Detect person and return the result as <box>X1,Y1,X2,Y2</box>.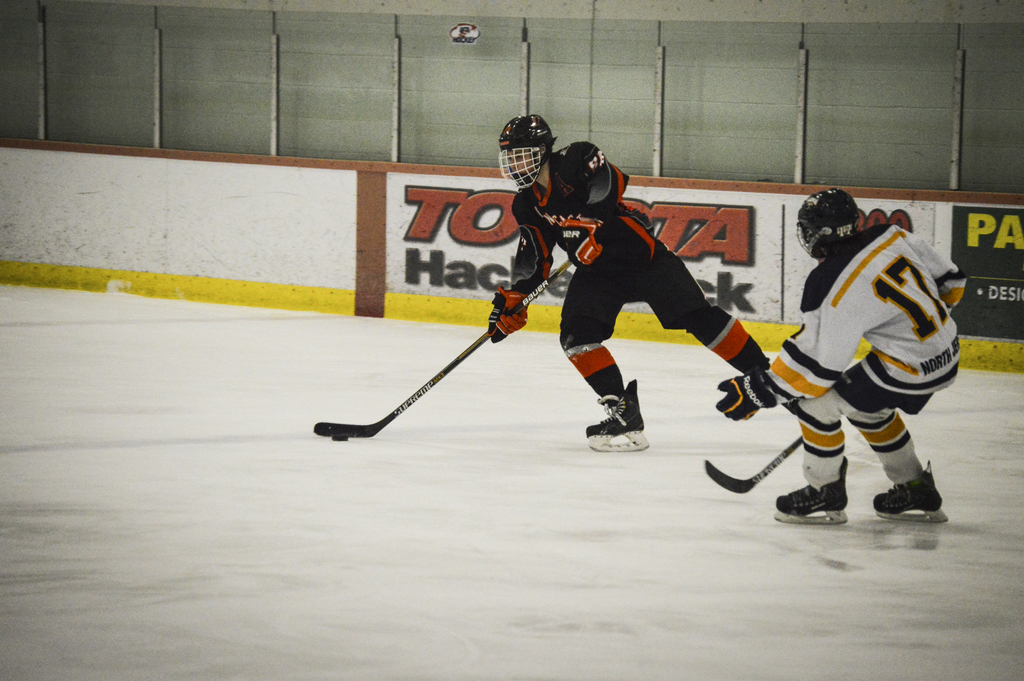
<box>479,115,766,441</box>.
